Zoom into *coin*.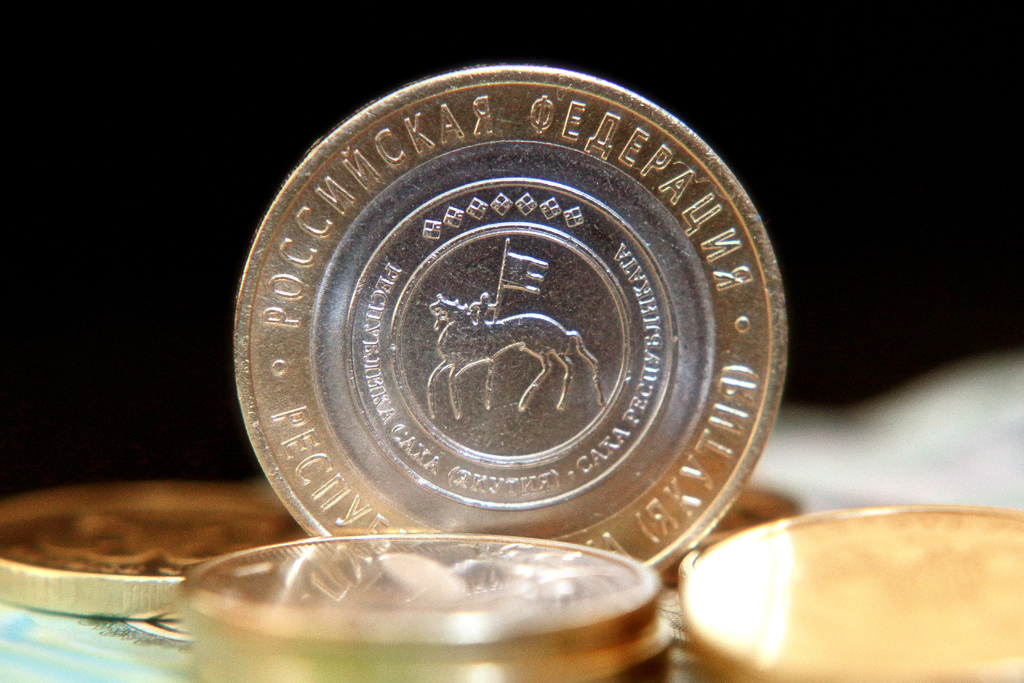
Zoom target: bbox(679, 502, 1023, 682).
